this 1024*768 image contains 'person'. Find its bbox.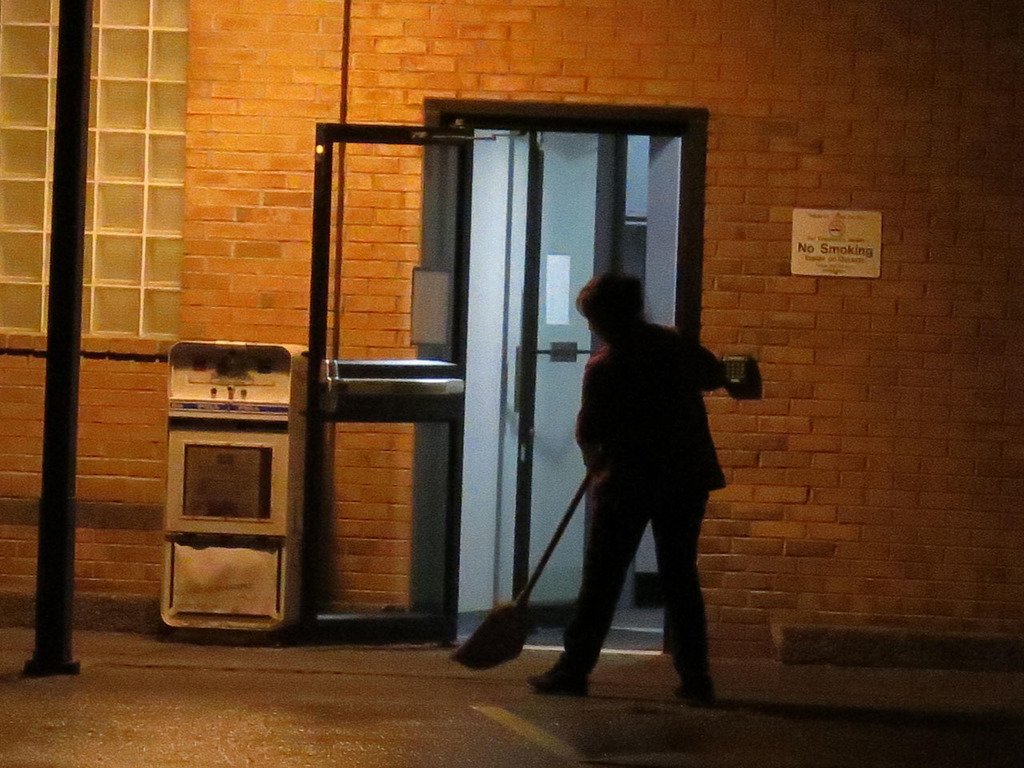
bbox=[522, 264, 729, 698].
